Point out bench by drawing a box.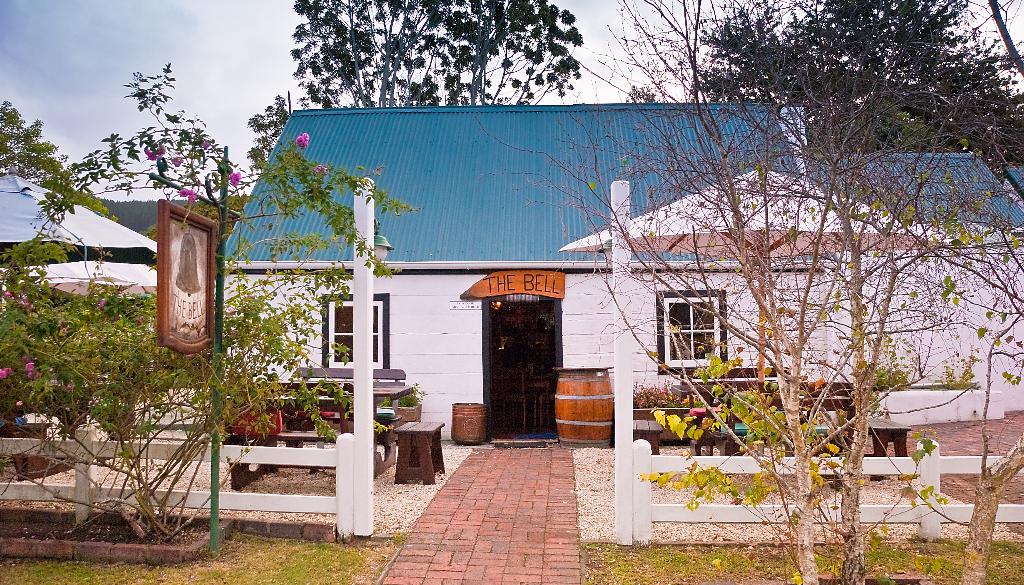
{"x1": 854, "y1": 393, "x2": 911, "y2": 454}.
